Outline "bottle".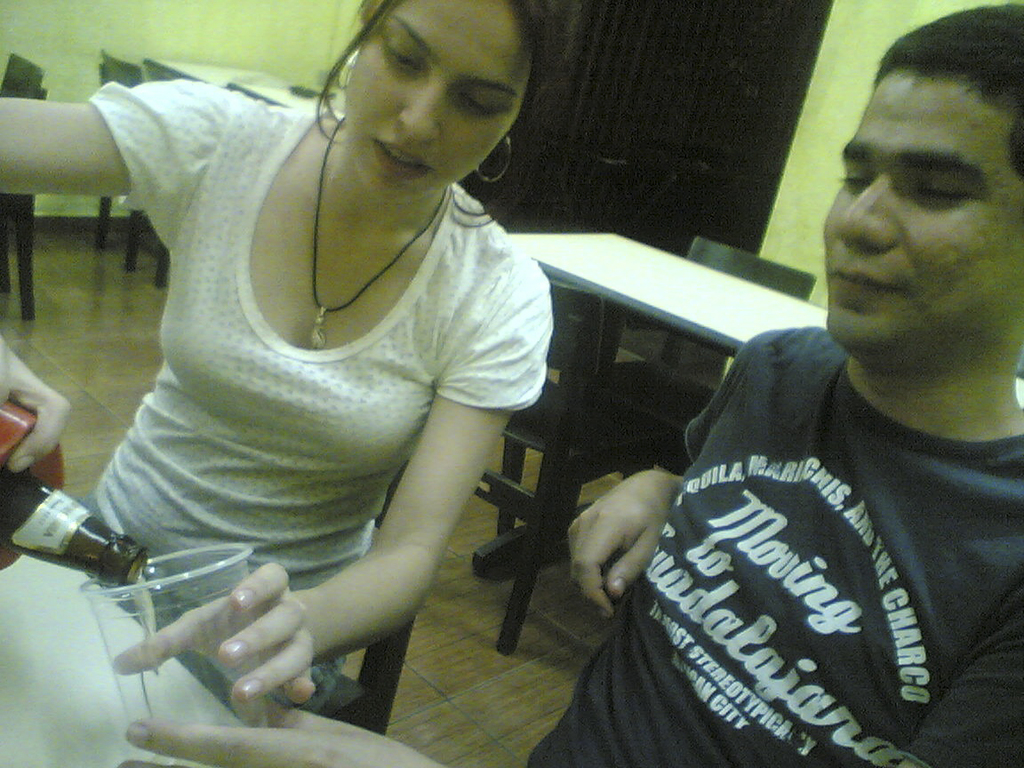
Outline: pyautogui.locateOnScreen(0, 446, 150, 590).
